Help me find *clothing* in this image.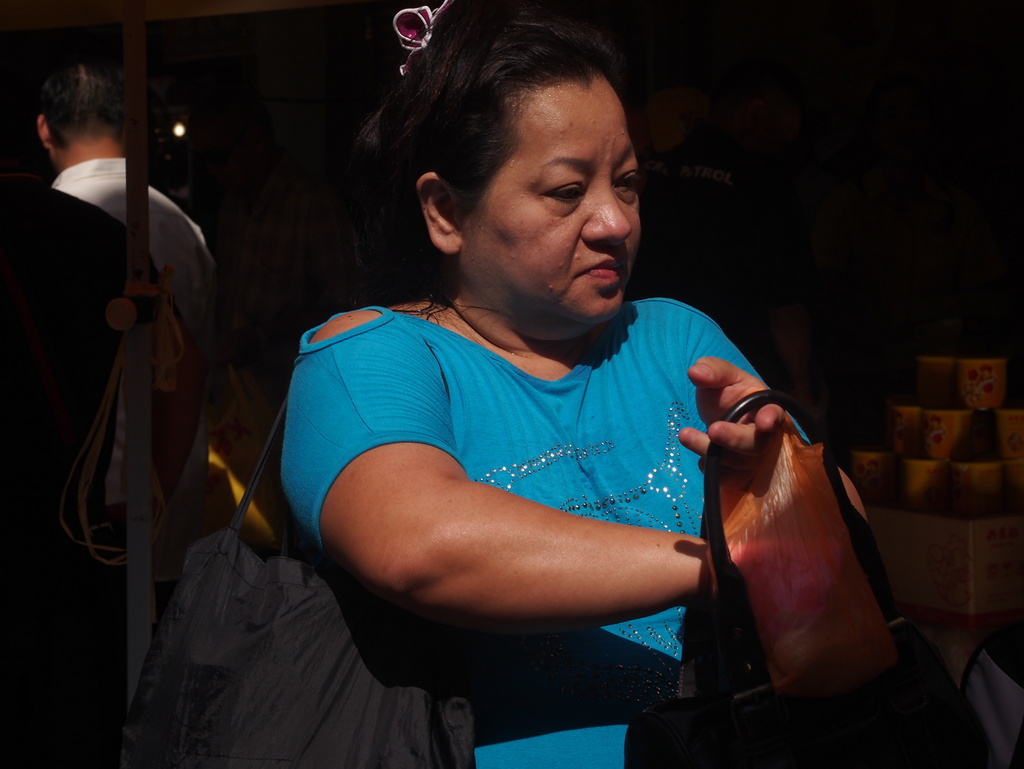
Found it: [283, 259, 810, 684].
